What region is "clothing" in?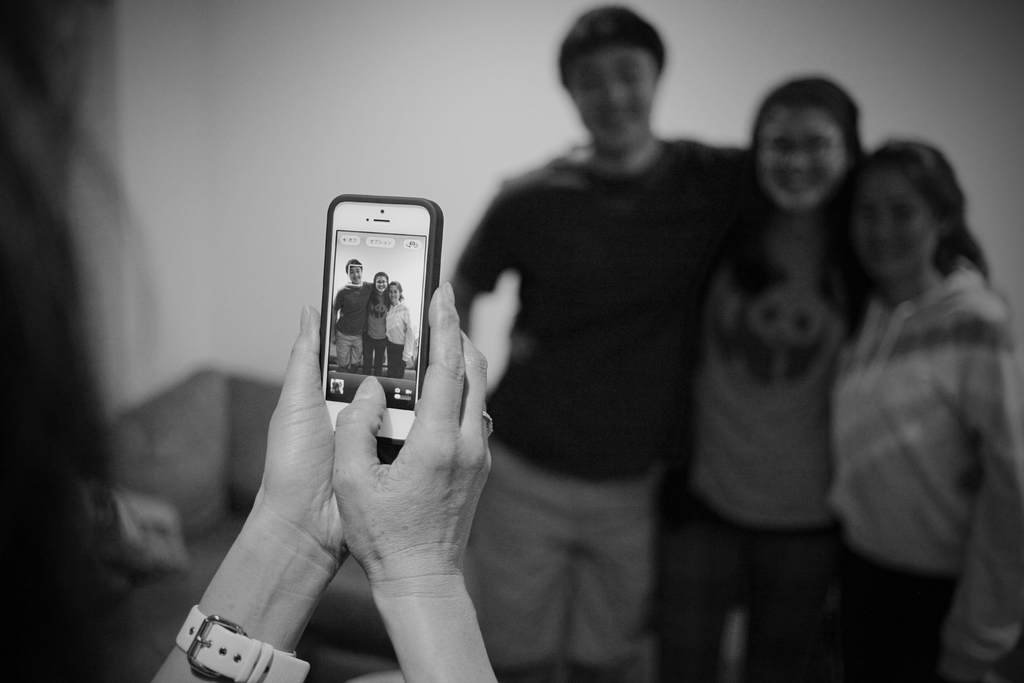
455, 131, 762, 670.
